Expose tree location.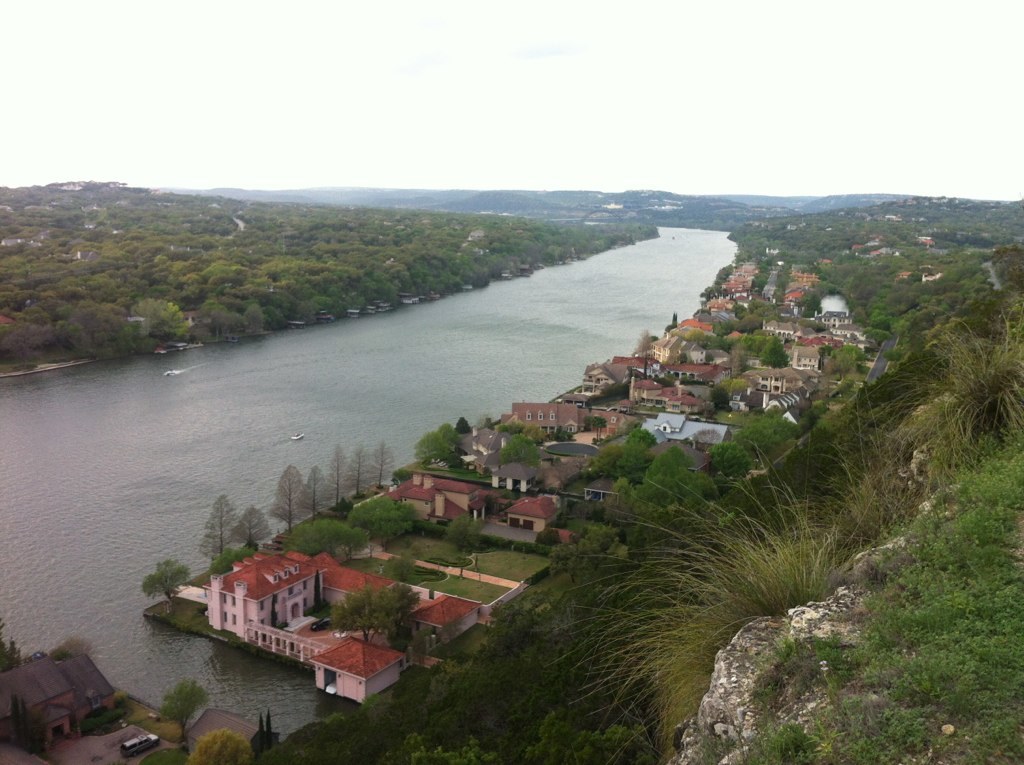
Exposed at box=[710, 435, 747, 478].
